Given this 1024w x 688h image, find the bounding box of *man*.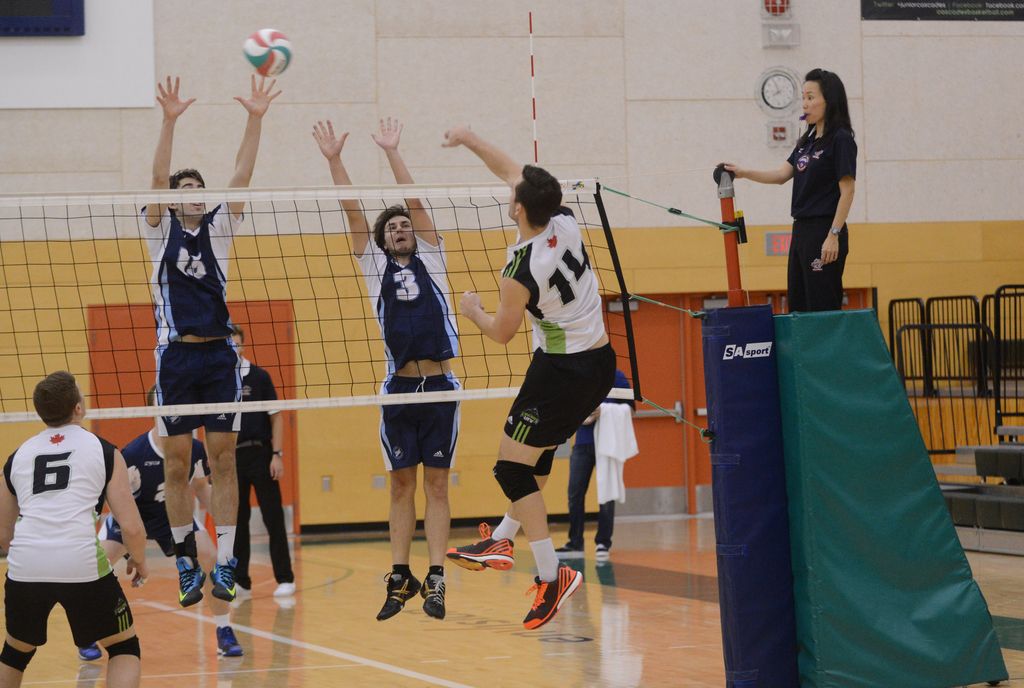
BBox(141, 74, 283, 606).
